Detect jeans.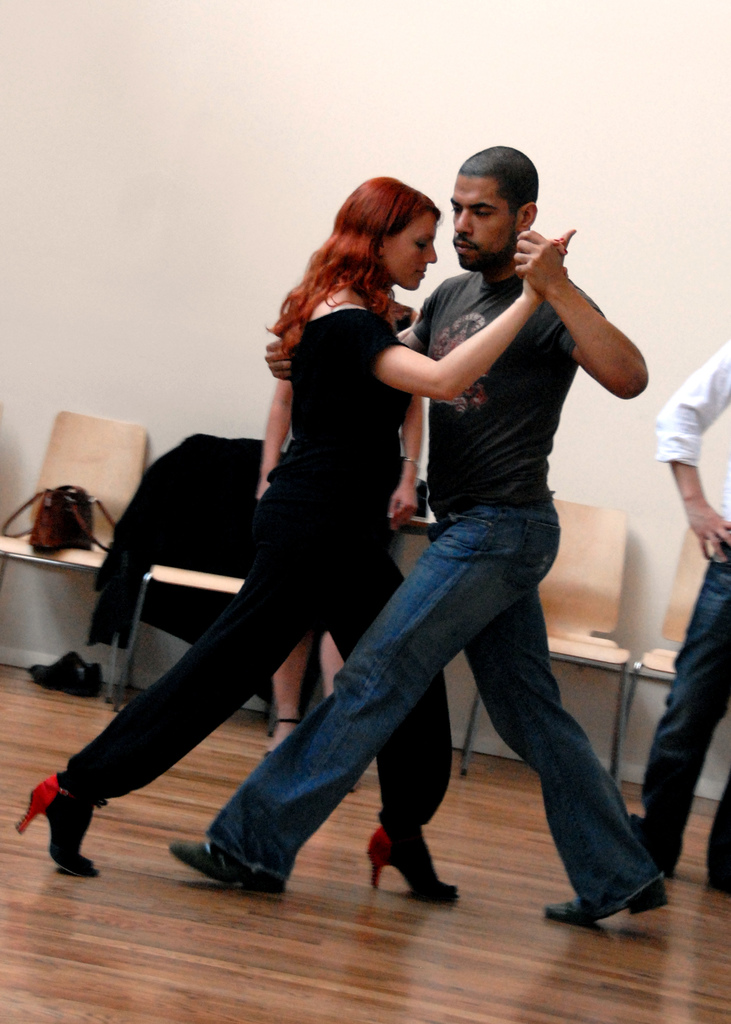
Detected at crop(229, 504, 641, 909).
